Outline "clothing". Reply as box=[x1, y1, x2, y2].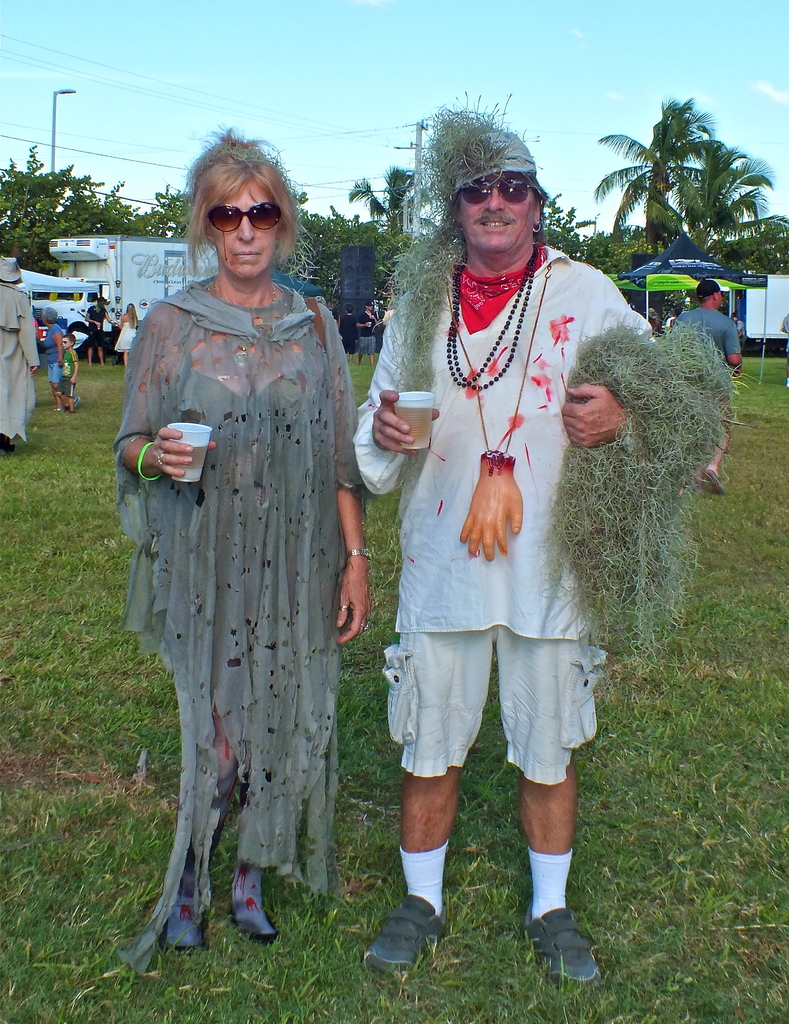
box=[115, 266, 365, 964].
